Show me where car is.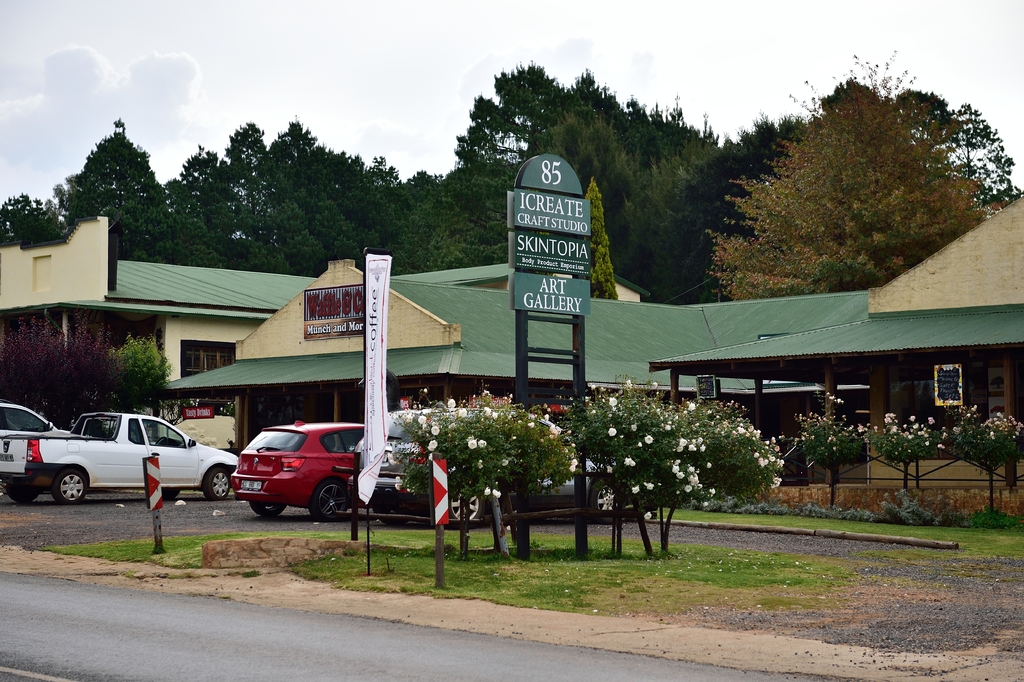
car is at region(0, 396, 72, 433).
